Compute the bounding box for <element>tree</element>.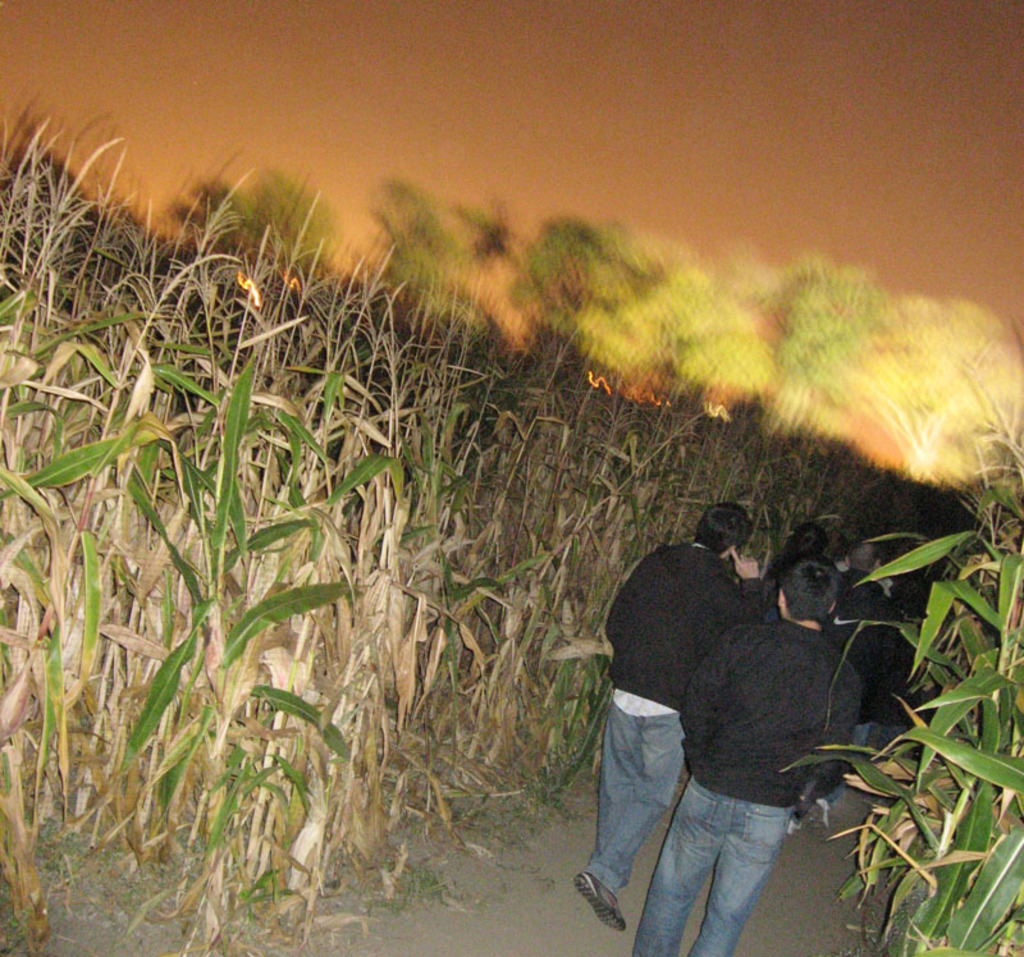
region(178, 169, 329, 301).
